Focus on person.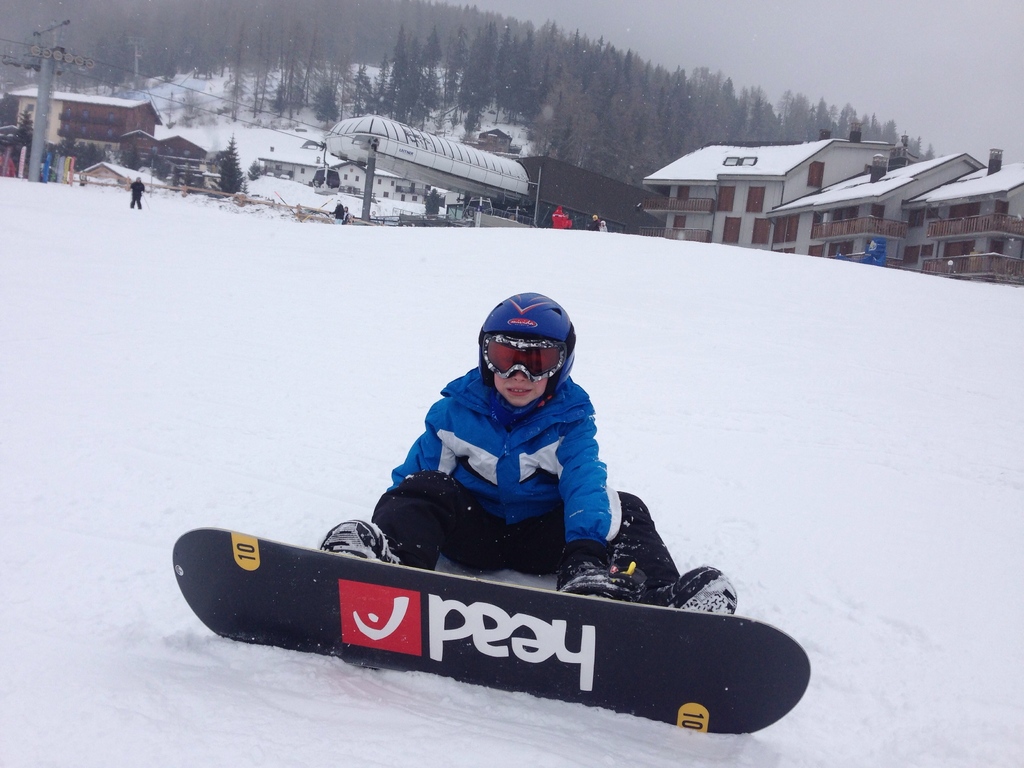
Focused at x1=341, y1=205, x2=351, y2=224.
